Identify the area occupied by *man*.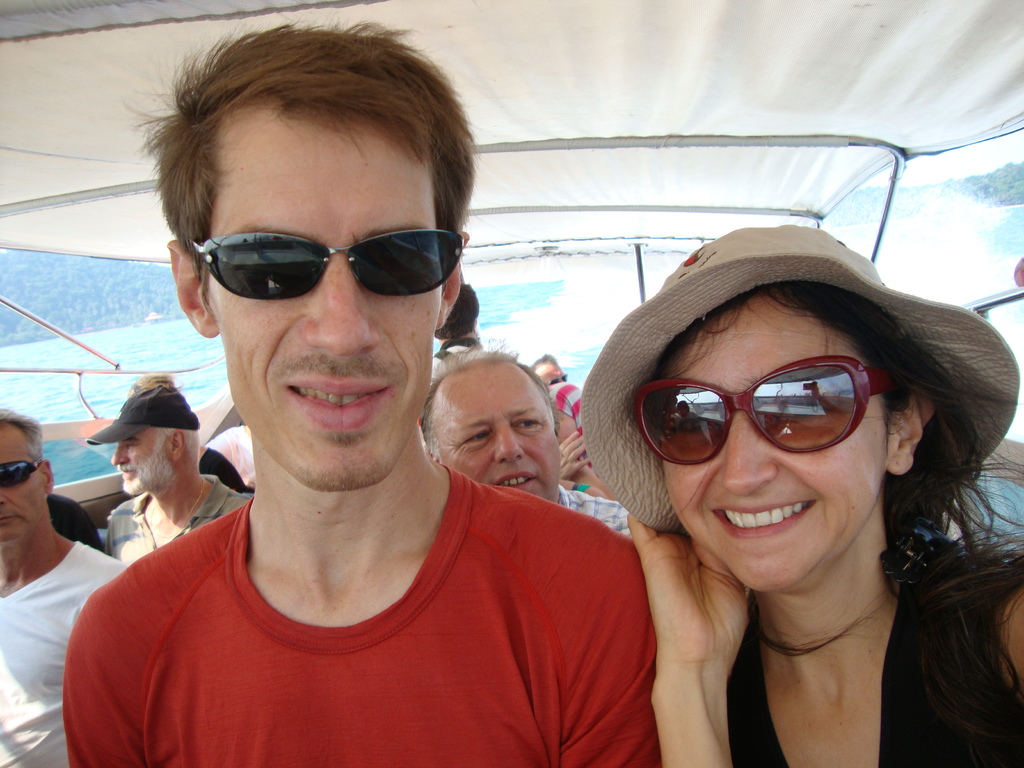
Area: BBox(428, 339, 638, 559).
